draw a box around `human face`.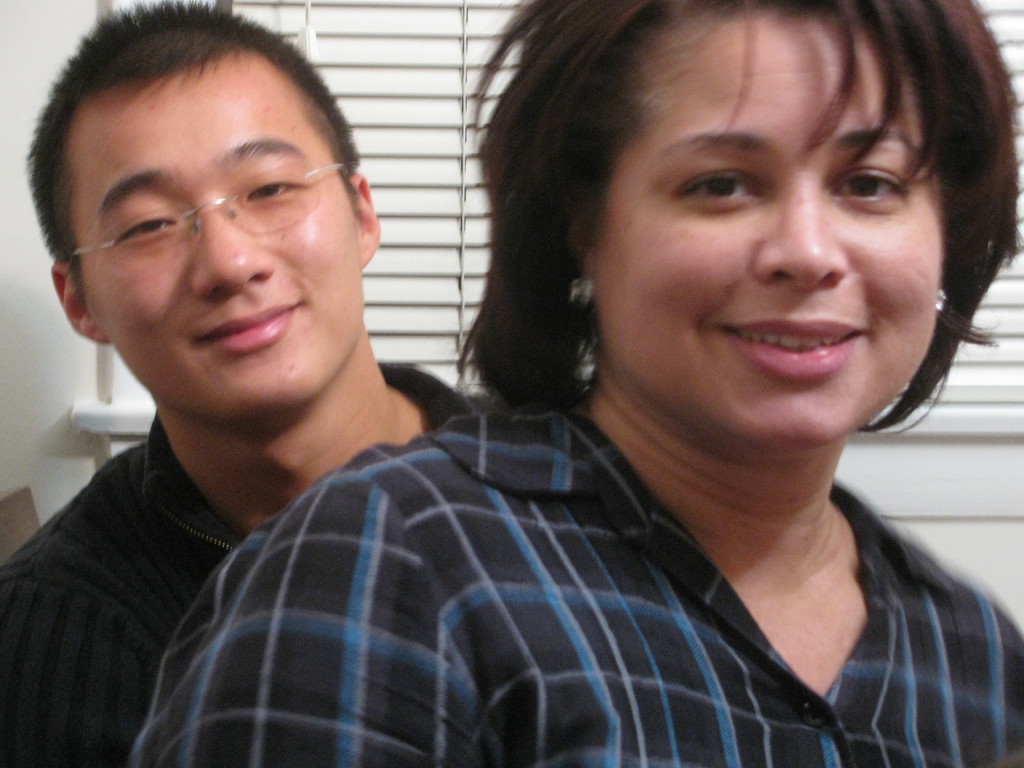
x1=595, y1=7, x2=943, y2=447.
